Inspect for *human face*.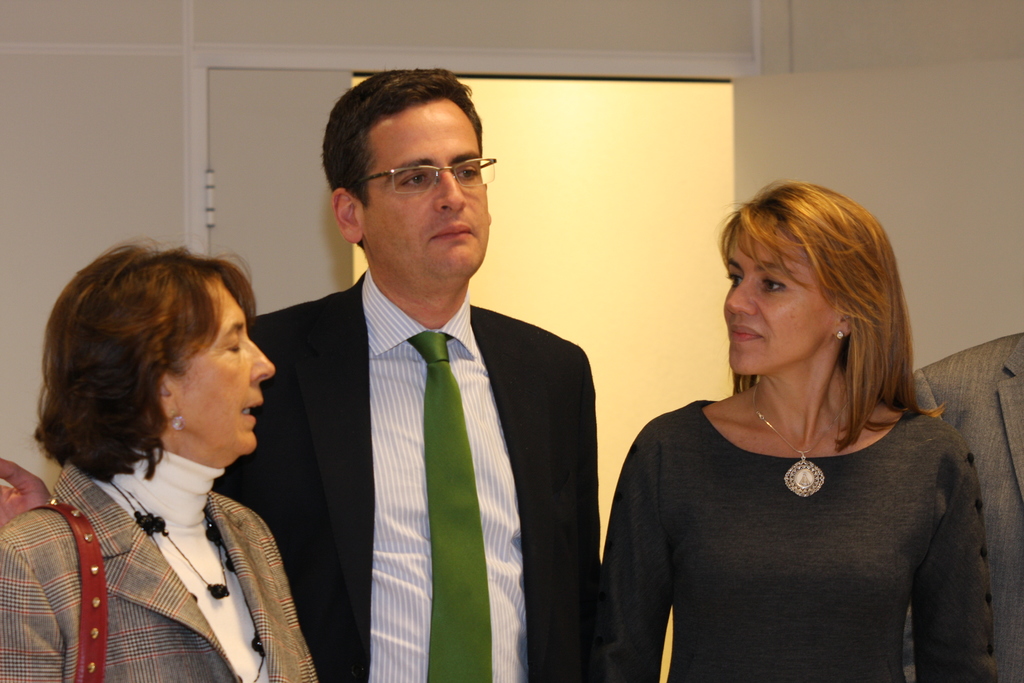
Inspection: box(175, 283, 272, 450).
